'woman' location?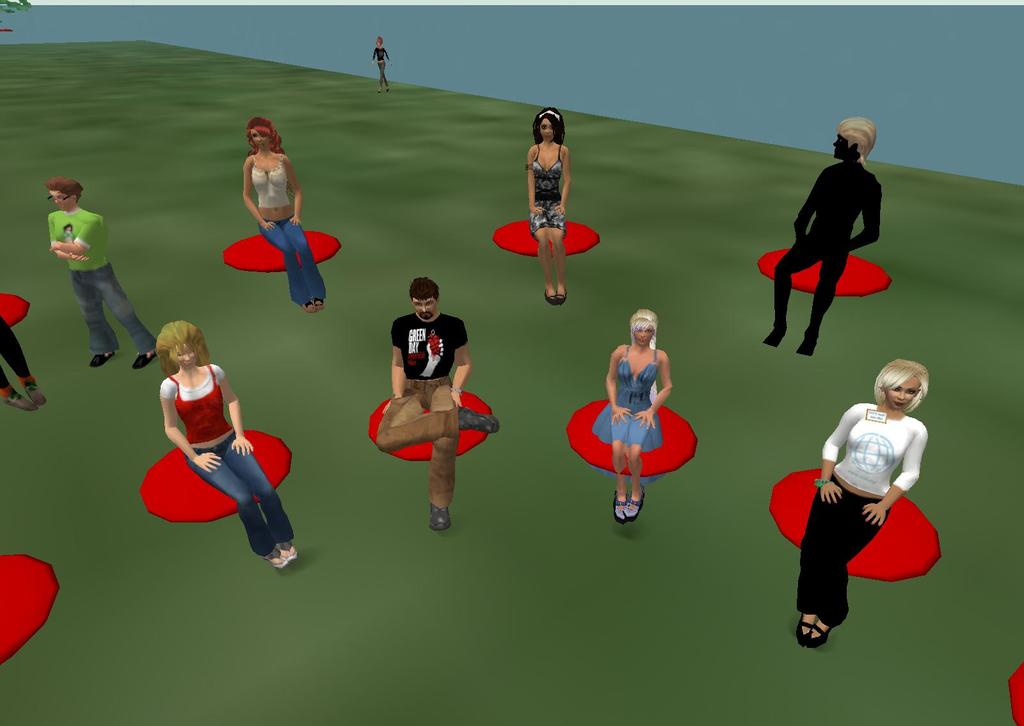
bbox(796, 358, 930, 648)
